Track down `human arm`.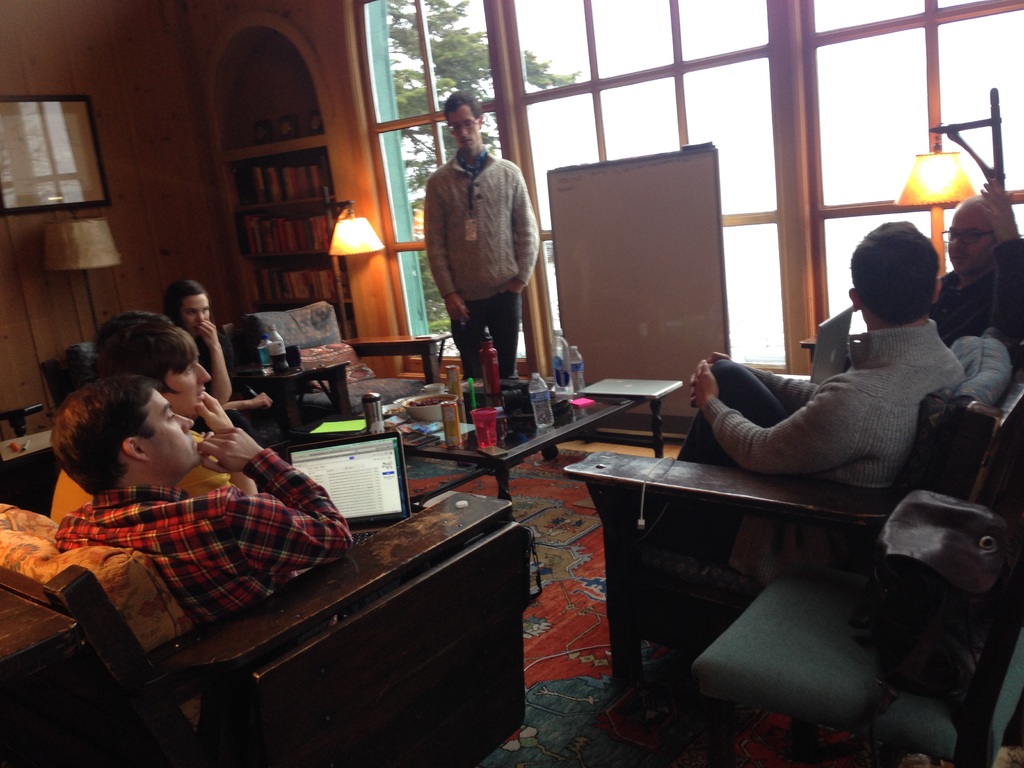
Tracked to 425, 175, 470, 326.
